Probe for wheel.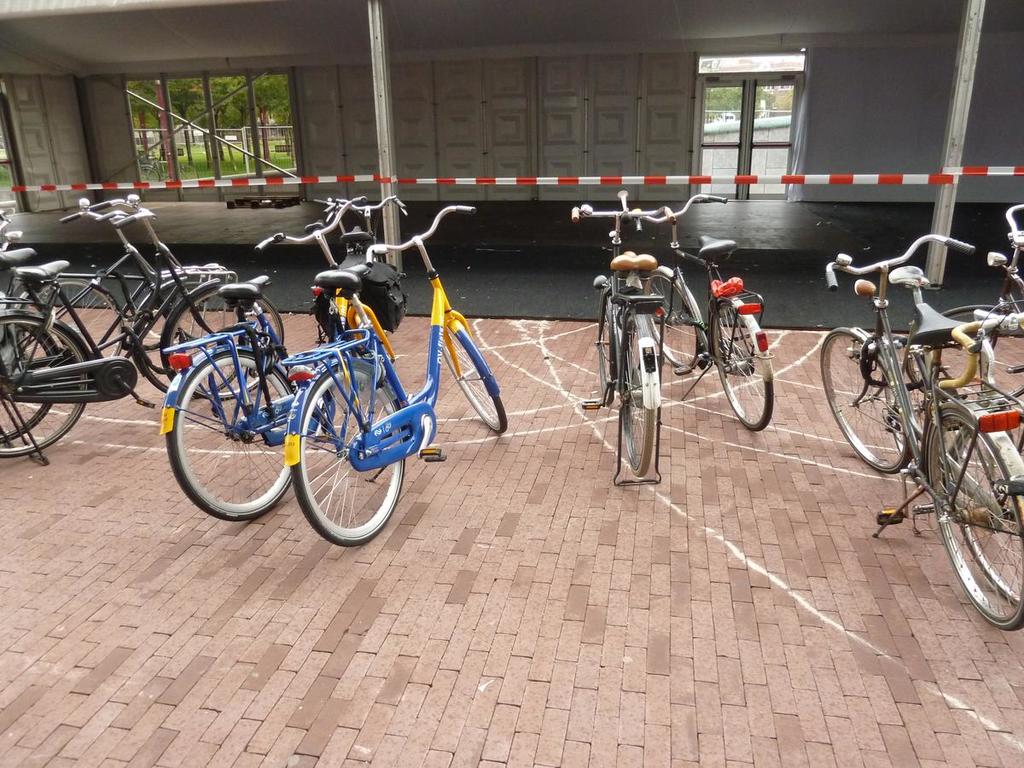
Probe result: {"x1": 270, "y1": 353, "x2": 402, "y2": 549}.
